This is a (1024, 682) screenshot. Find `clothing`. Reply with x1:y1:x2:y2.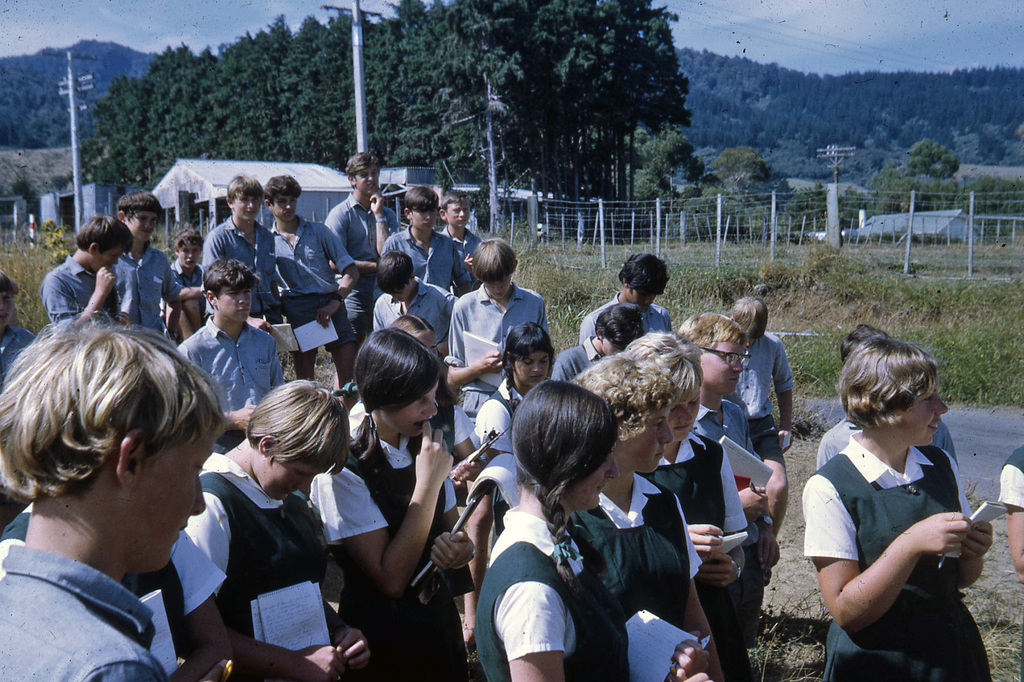
575:292:671:337.
